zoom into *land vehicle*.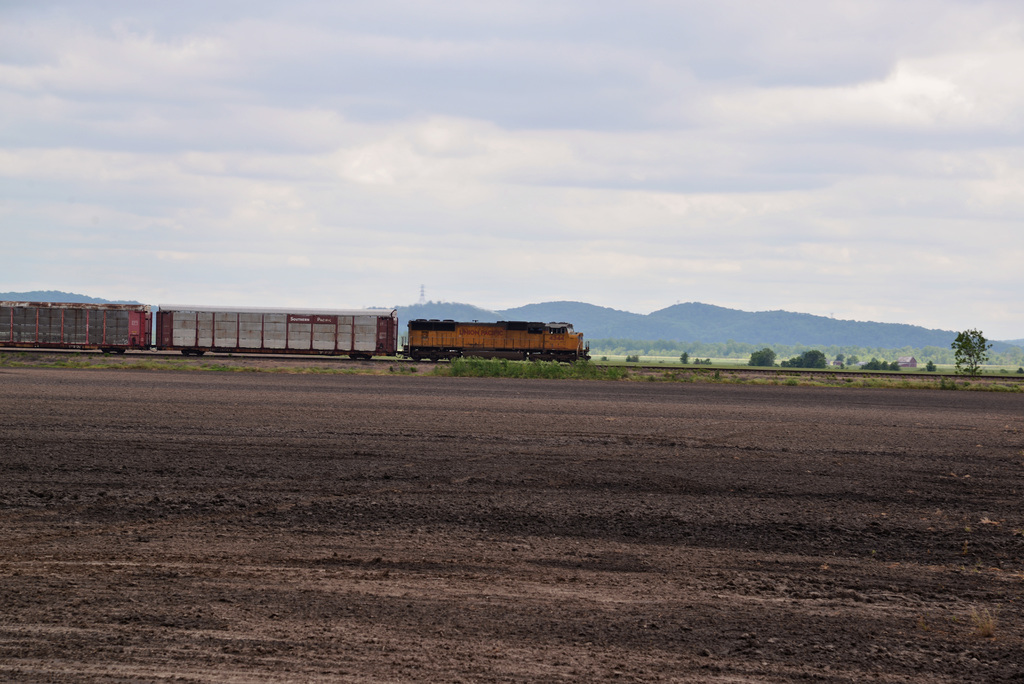
Zoom target: x1=0, y1=300, x2=591, y2=362.
